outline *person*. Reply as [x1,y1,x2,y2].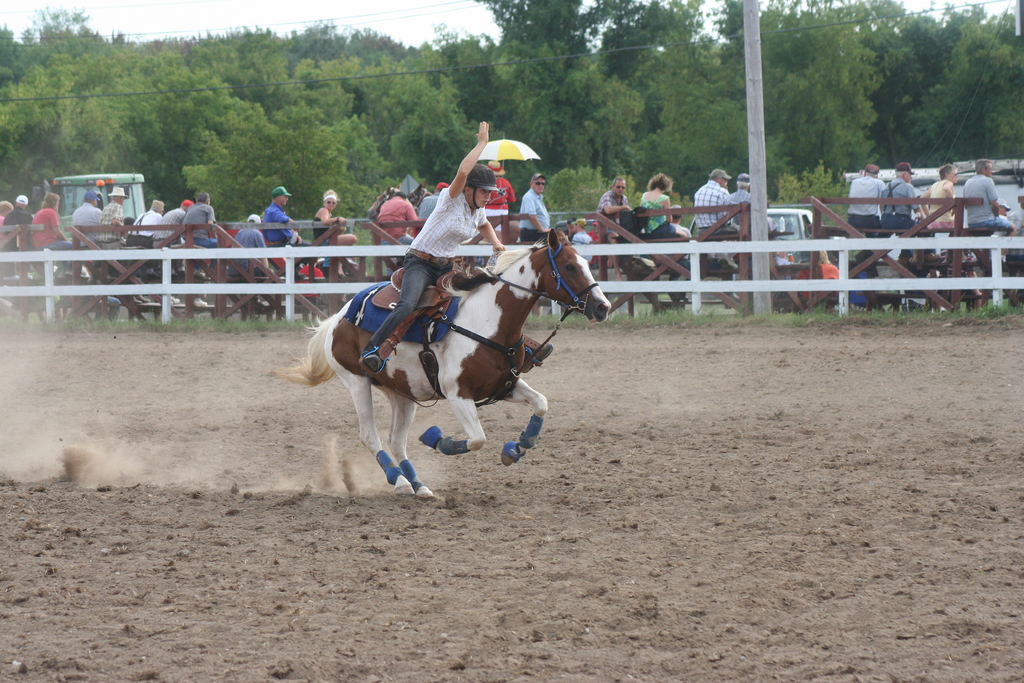
[639,174,694,240].
